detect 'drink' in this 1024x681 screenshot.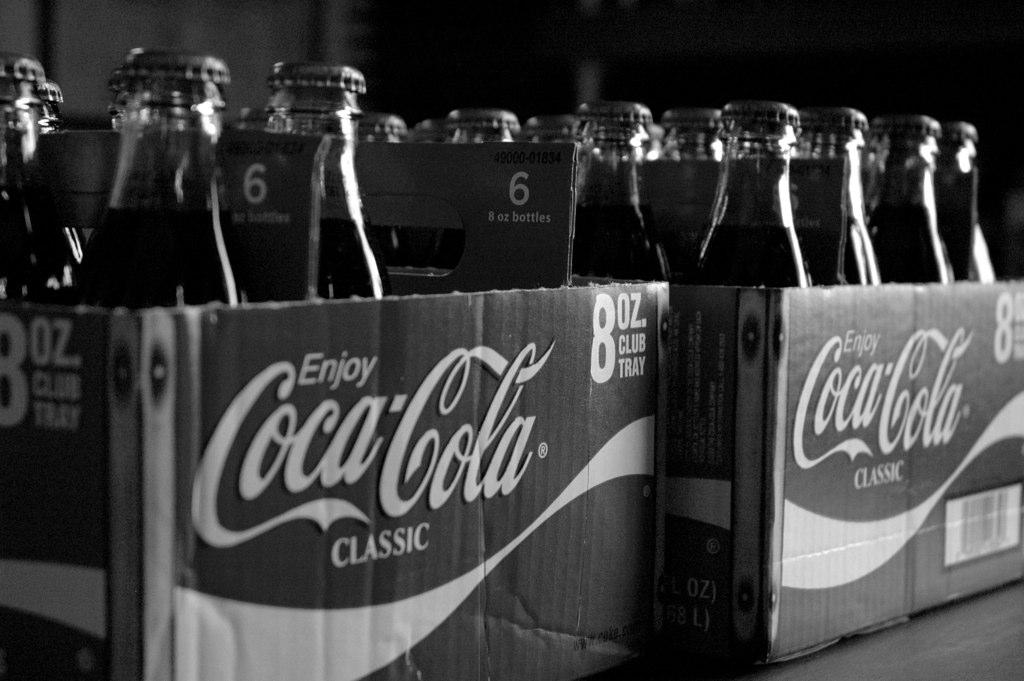
Detection: x1=839 y1=216 x2=886 y2=278.
